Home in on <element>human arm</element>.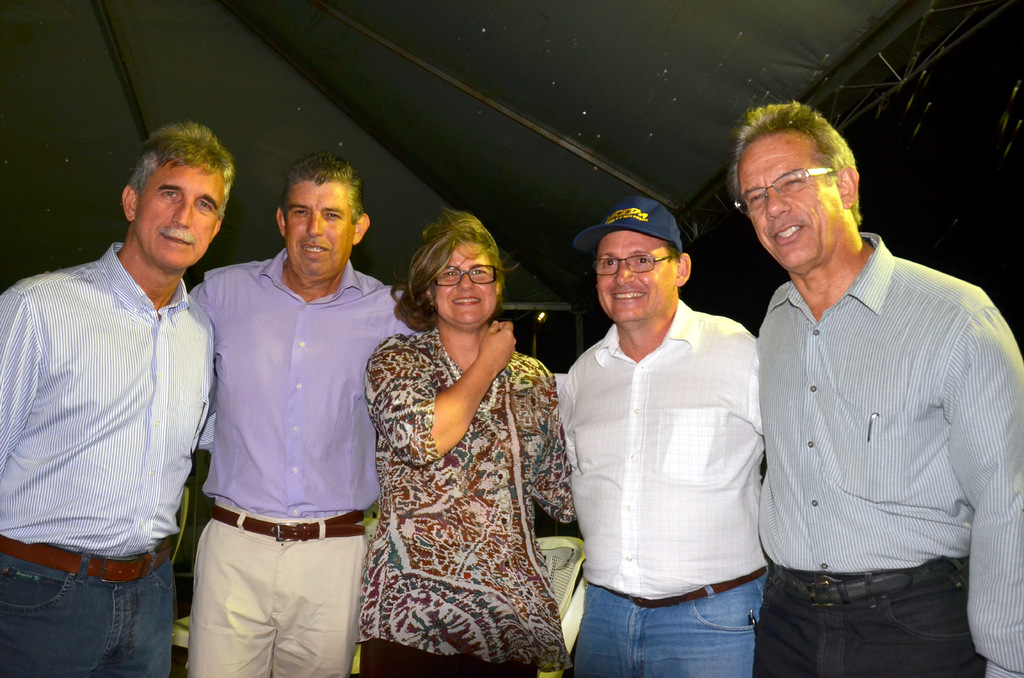
Homed in at x1=190 y1=417 x2=213 y2=451.
